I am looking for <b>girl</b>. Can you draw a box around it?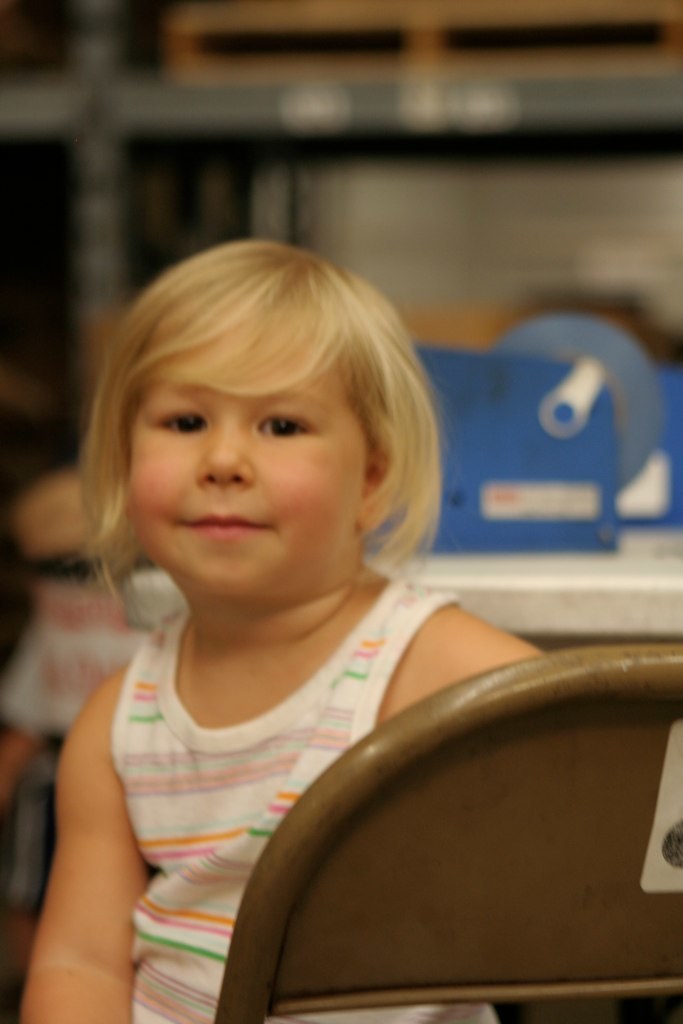
Sure, the bounding box is bbox=[18, 236, 548, 1023].
